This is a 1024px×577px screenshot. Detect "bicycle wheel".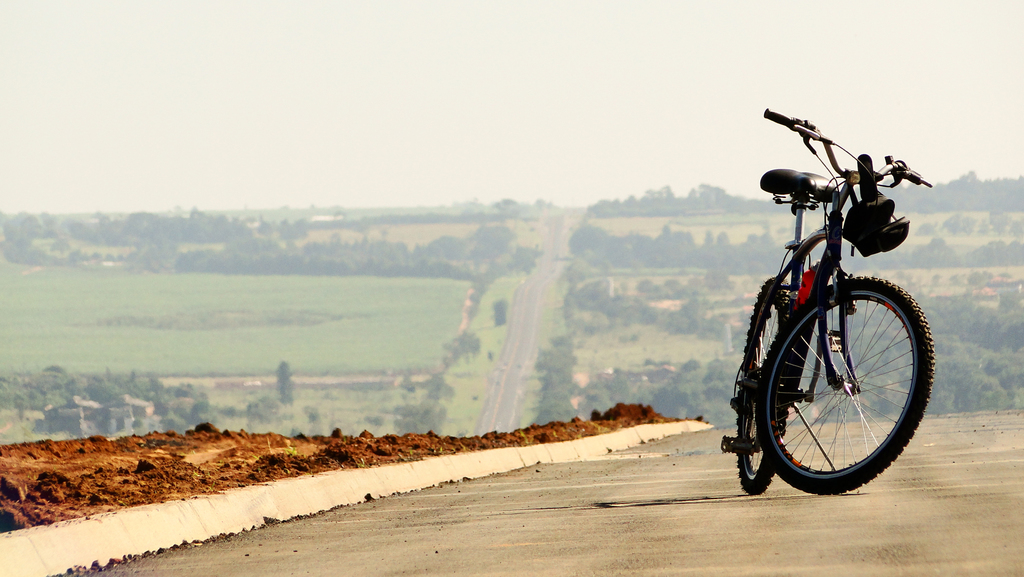
735, 275, 794, 491.
